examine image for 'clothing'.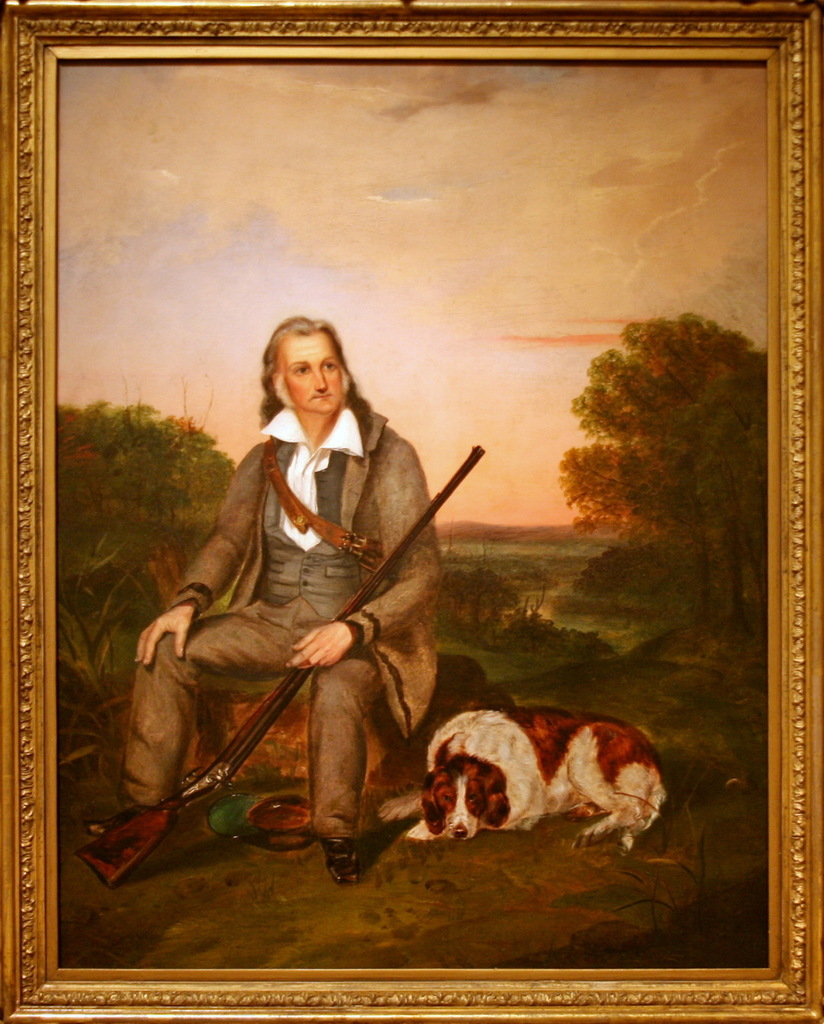
Examination result: [153,370,480,884].
